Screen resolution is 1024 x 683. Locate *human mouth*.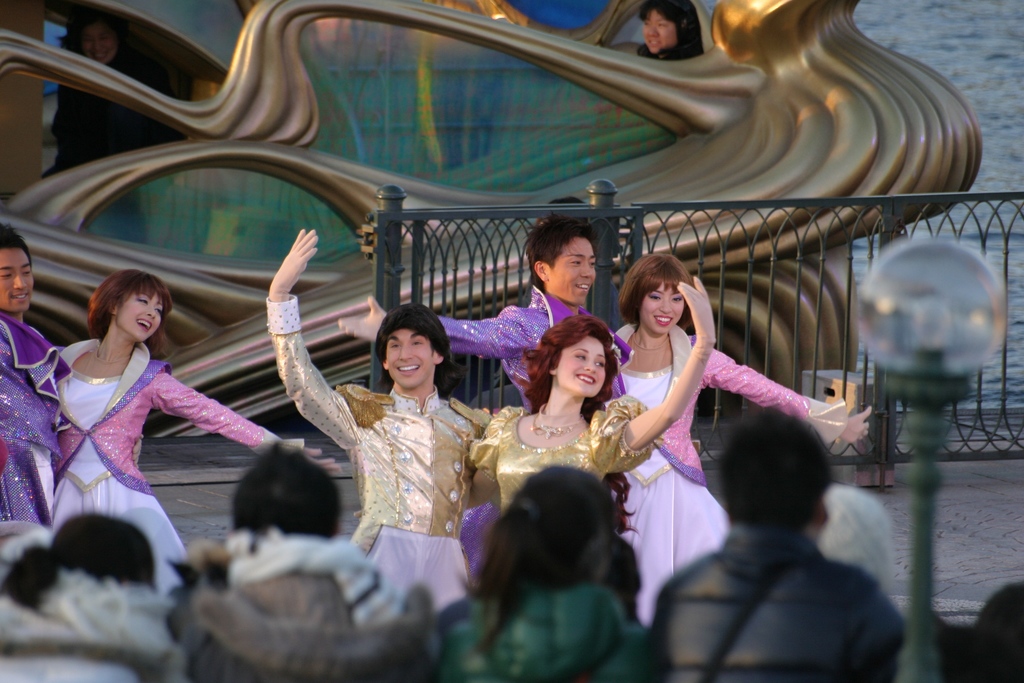
{"left": 576, "top": 377, "right": 595, "bottom": 384}.
